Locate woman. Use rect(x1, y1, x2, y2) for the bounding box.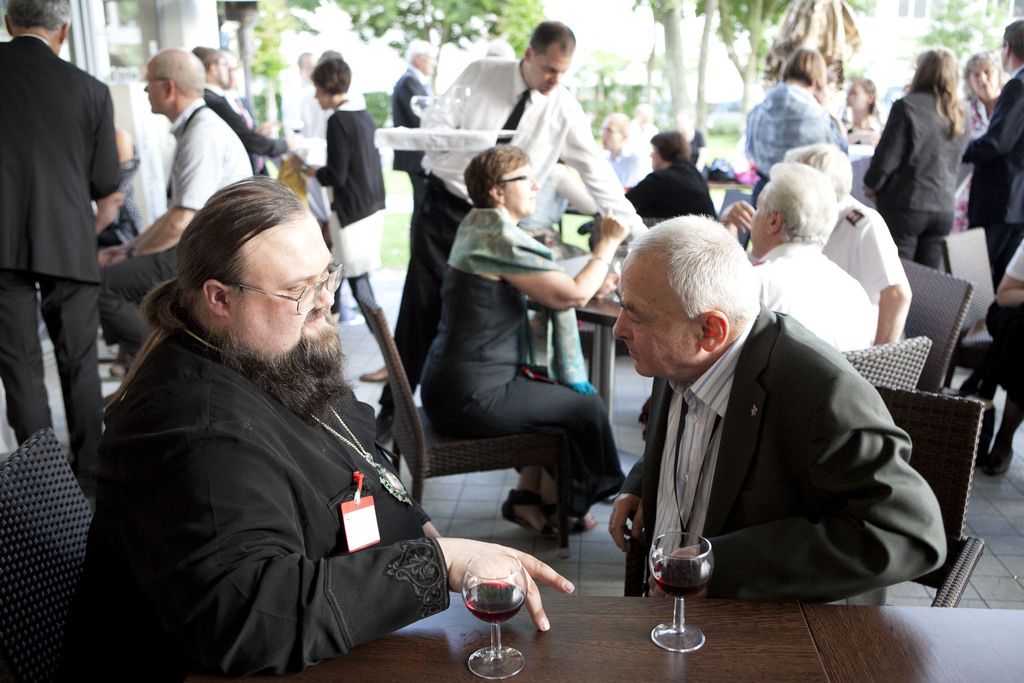
rect(876, 45, 991, 290).
